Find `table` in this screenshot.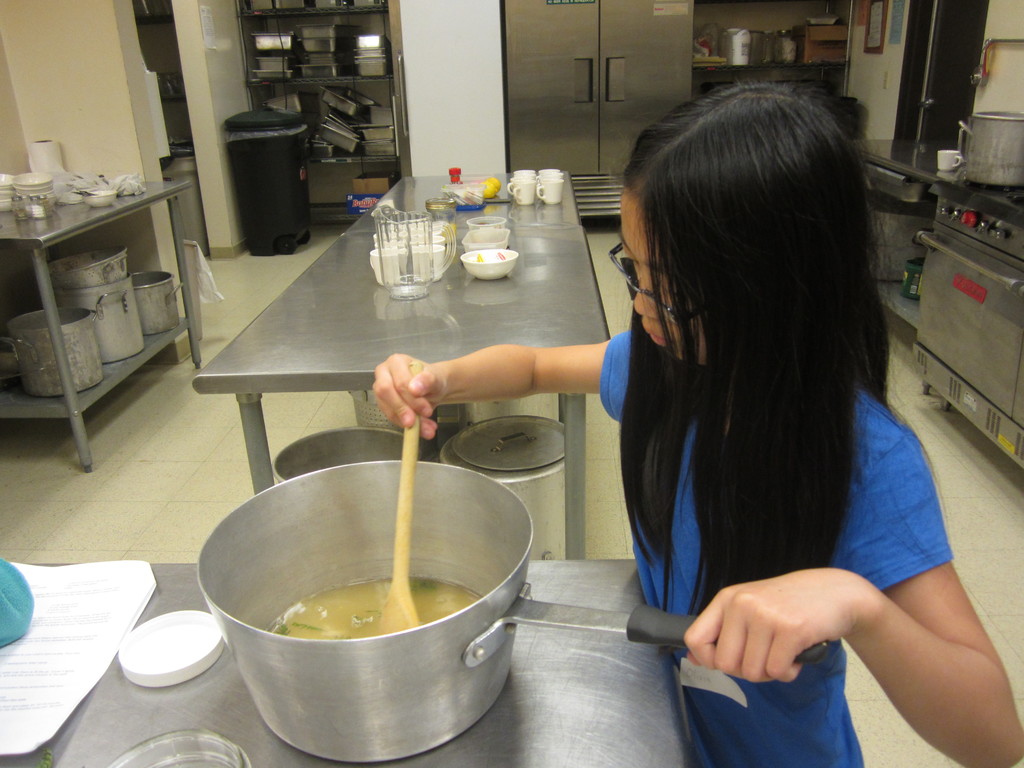
The bounding box for `table` is (x1=0, y1=552, x2=690, y2=767).
